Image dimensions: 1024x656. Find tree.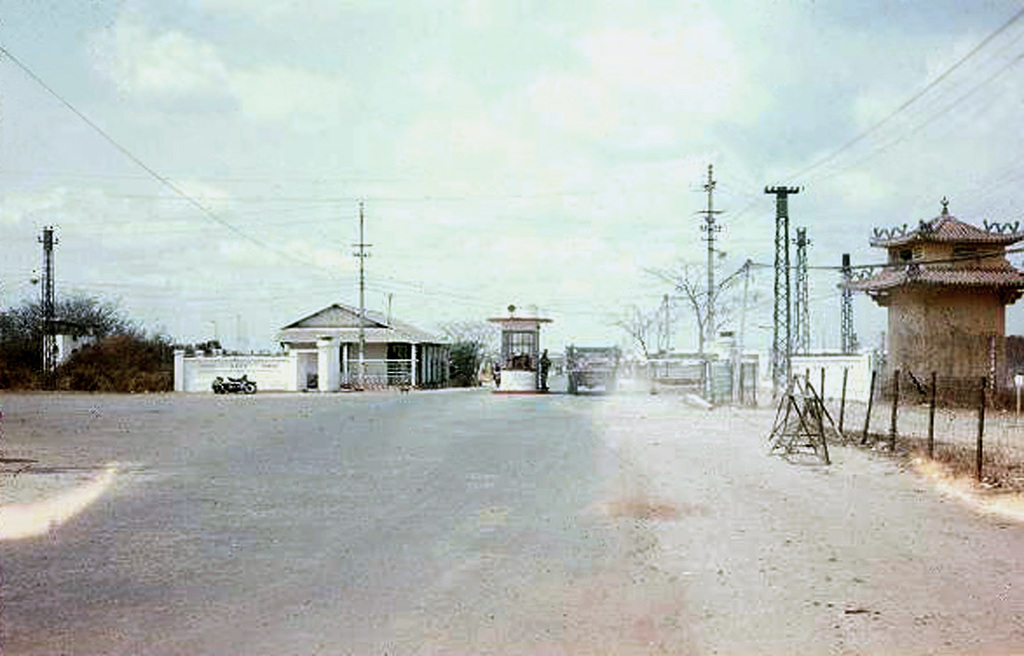
x1=597, y1=302, x2=664, y2=367.
